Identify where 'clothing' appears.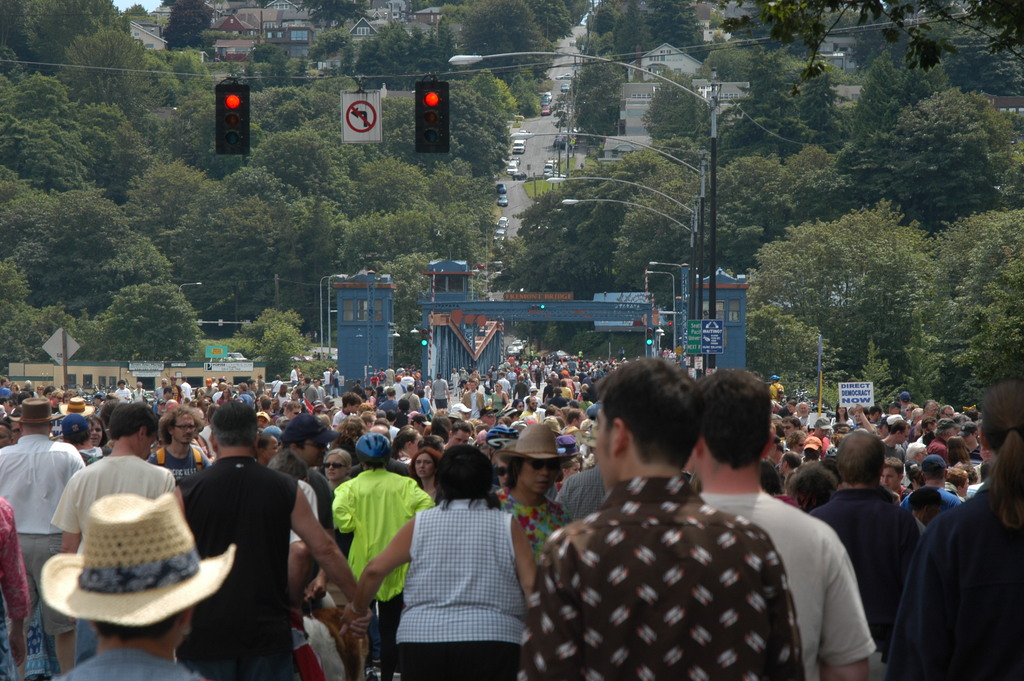
Appears at 331:467:429:601.
